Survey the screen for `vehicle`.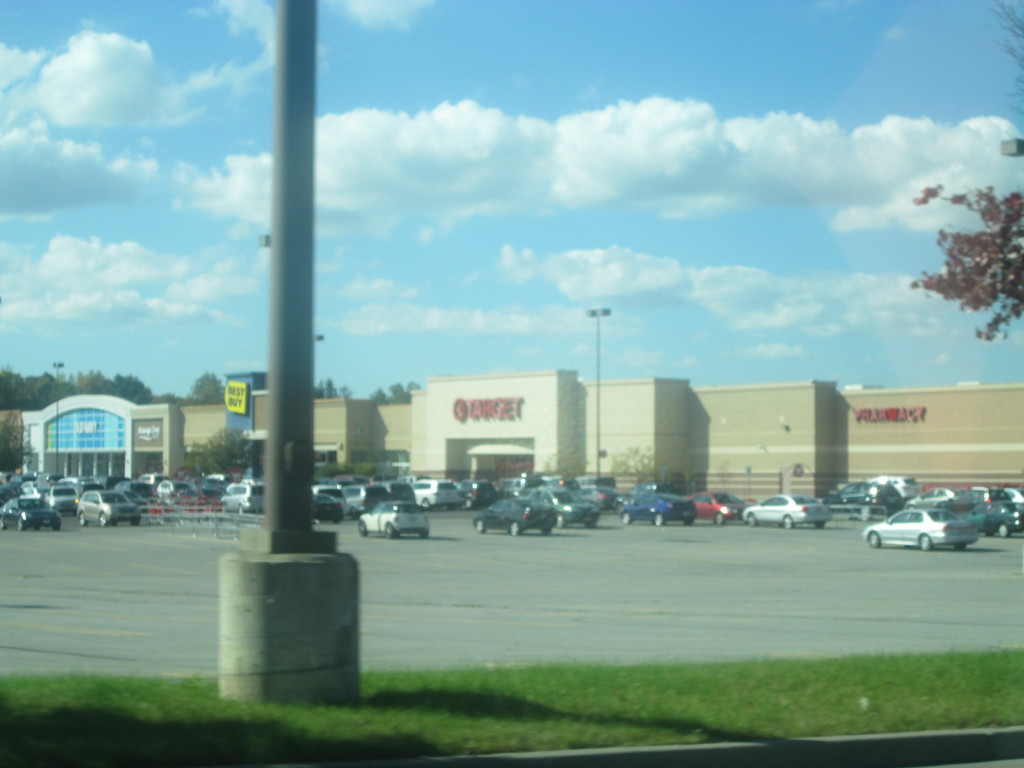
Survey found: <bbox>525, 488, 599, 531</bbox>.
